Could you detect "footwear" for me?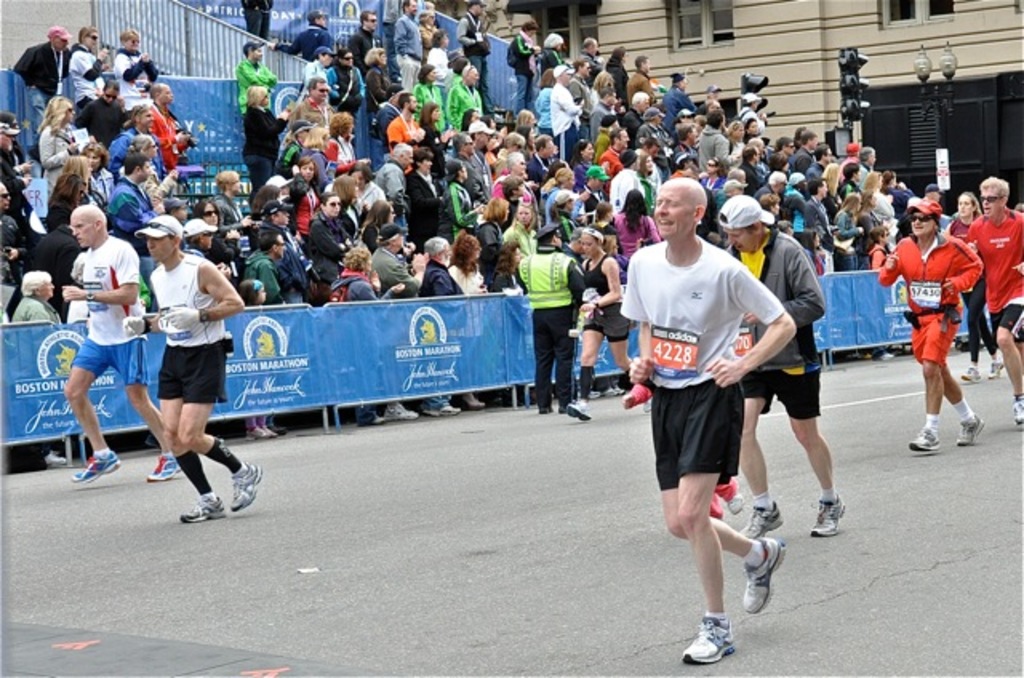
Detection result: (270,424,290,438).
